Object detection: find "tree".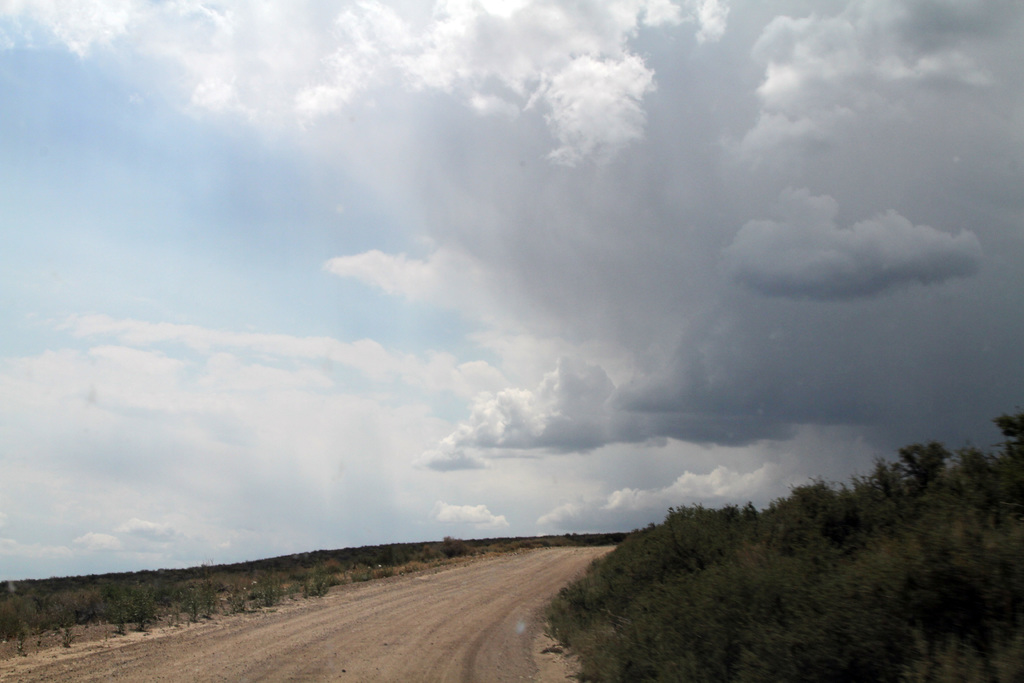
crop(817, 433, 996, 554).
